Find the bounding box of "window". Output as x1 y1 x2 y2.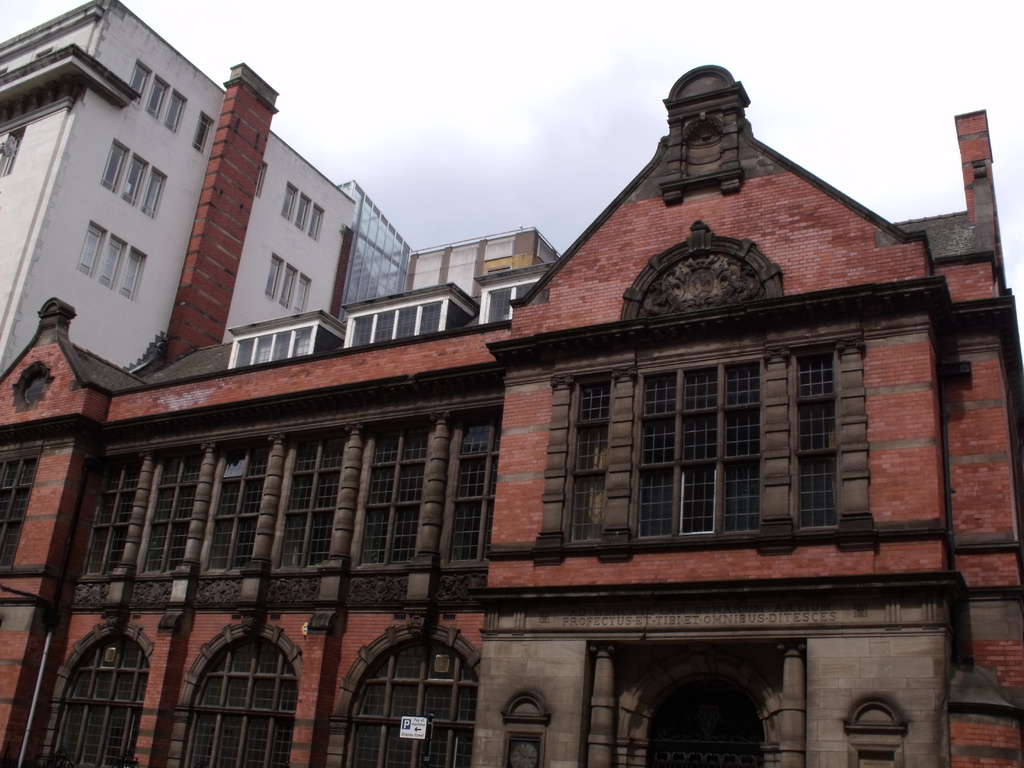
0 127 24 173.
